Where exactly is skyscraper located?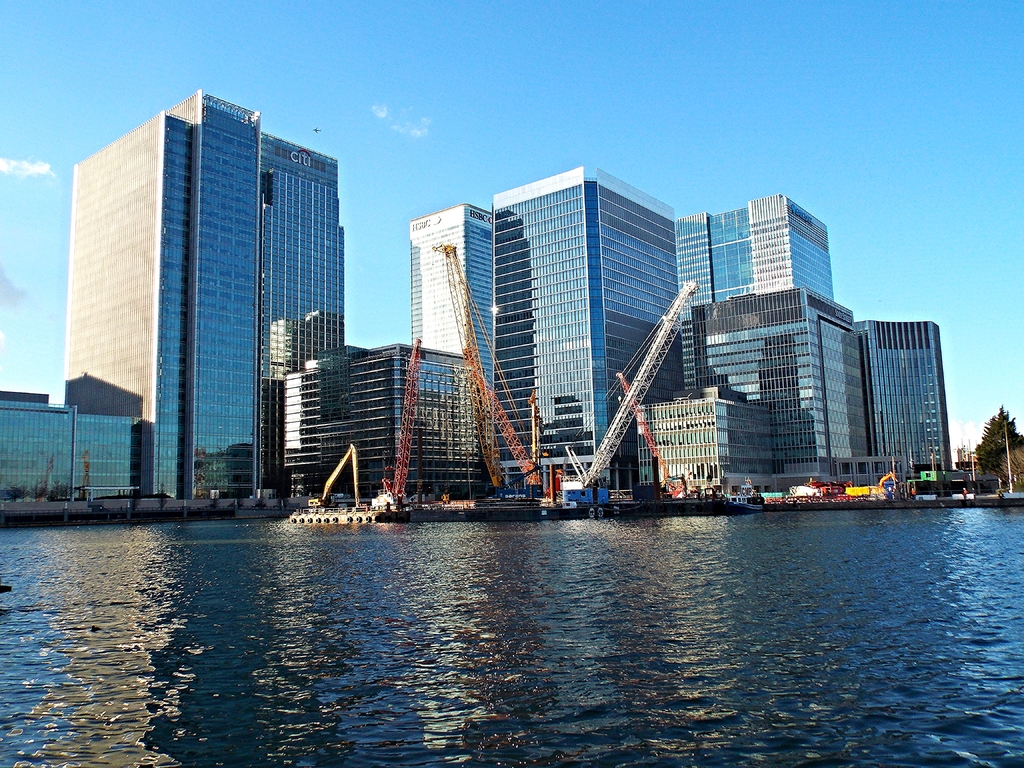
Its bounding box is [left=488, top=164, right=690, bottom=499].
